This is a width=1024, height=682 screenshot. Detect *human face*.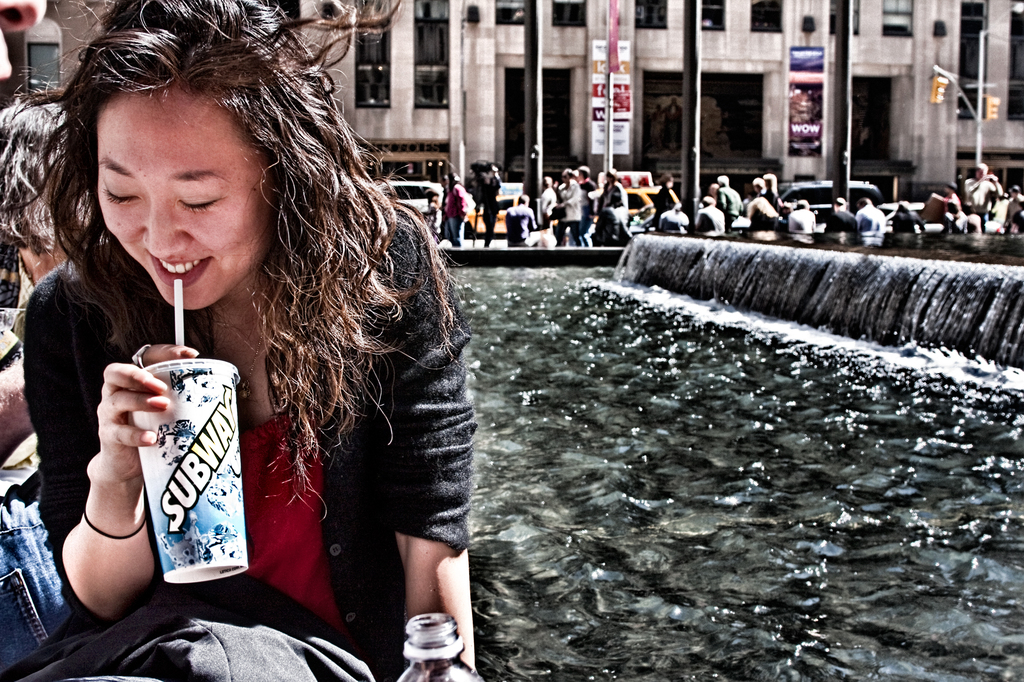
Rect(74, 87, 267, 302).
